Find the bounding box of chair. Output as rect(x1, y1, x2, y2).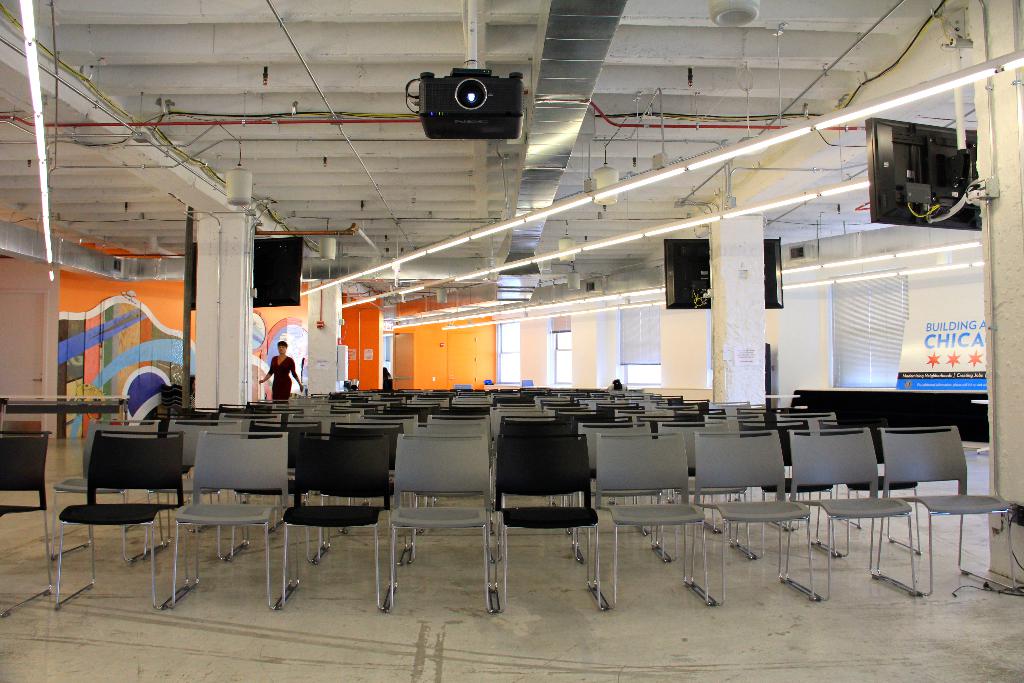
rect(595, 437, 704, 614).
